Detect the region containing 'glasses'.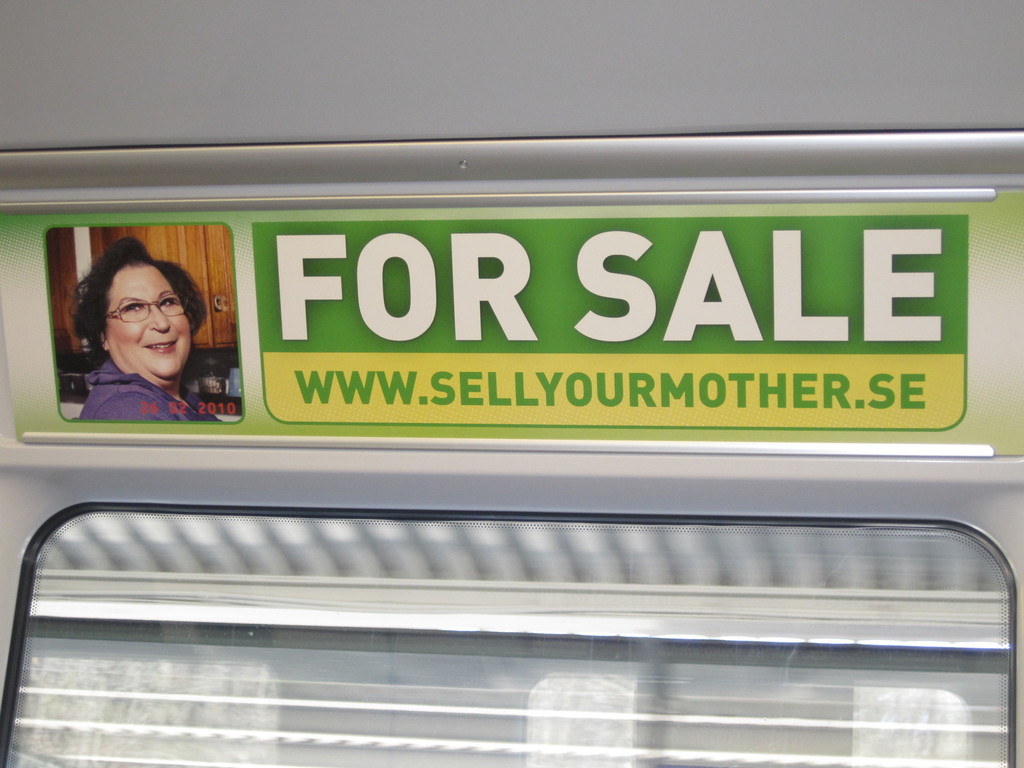
<box>106,291,195,322</box>.
